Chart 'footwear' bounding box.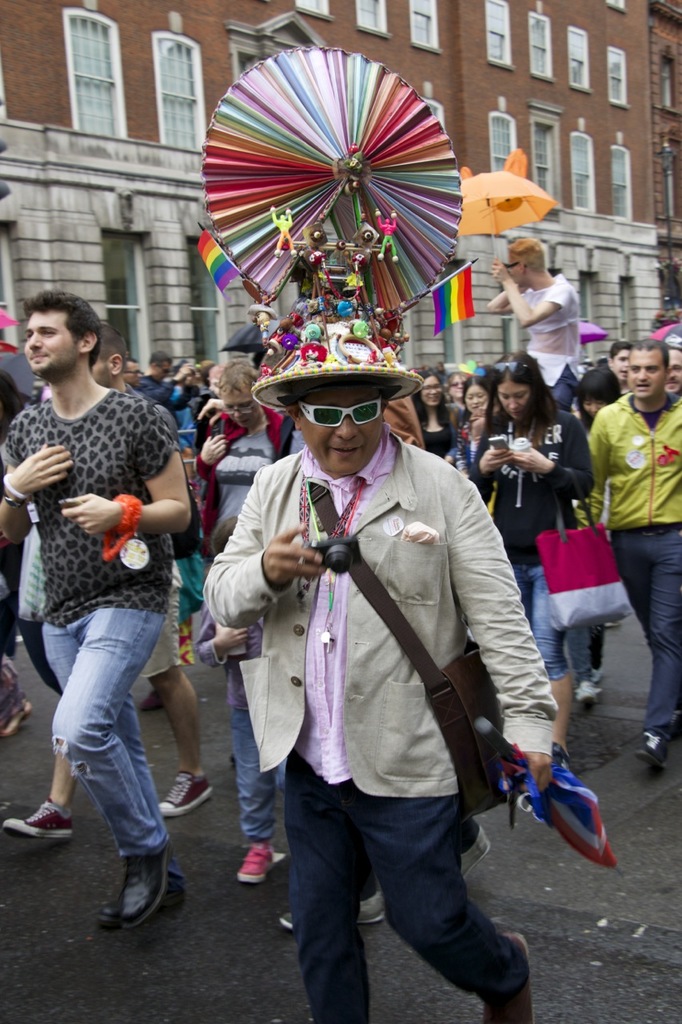
Charted: locate(458, 826, 493, 883).
